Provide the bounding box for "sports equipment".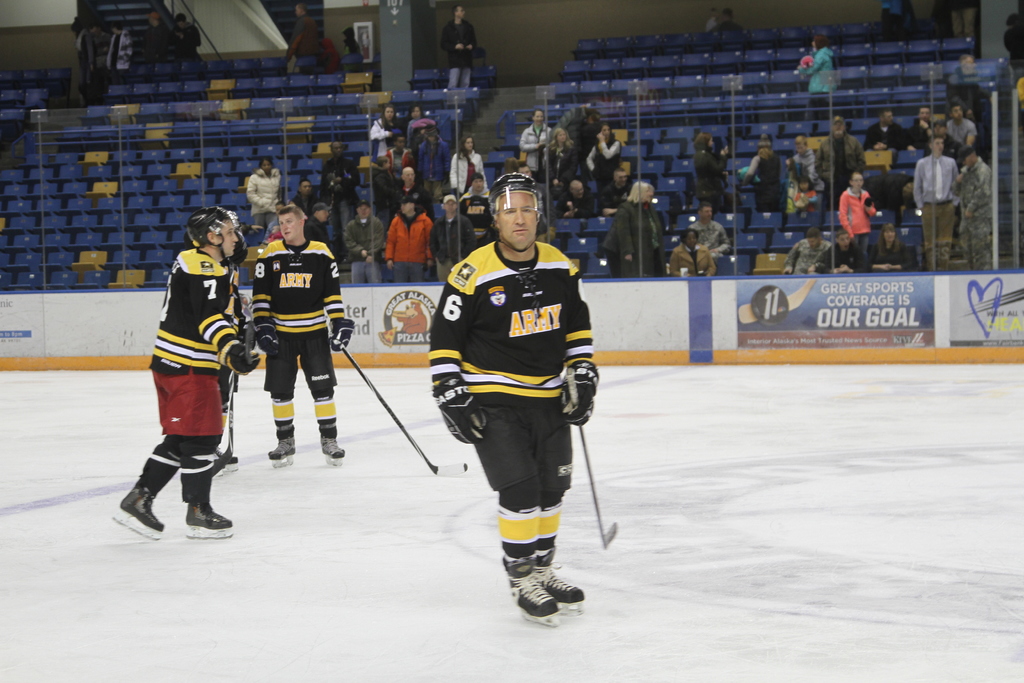
left=328, top=318, right=354, bottom=350.
